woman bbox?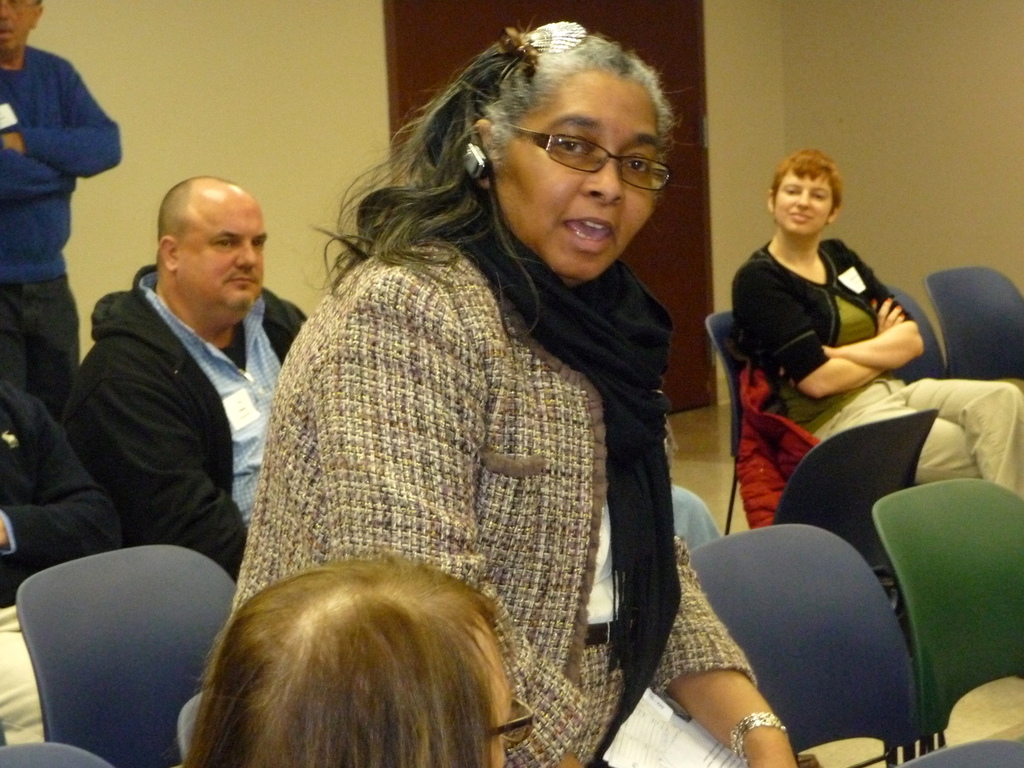
<box>727,146,1023,494</box>
